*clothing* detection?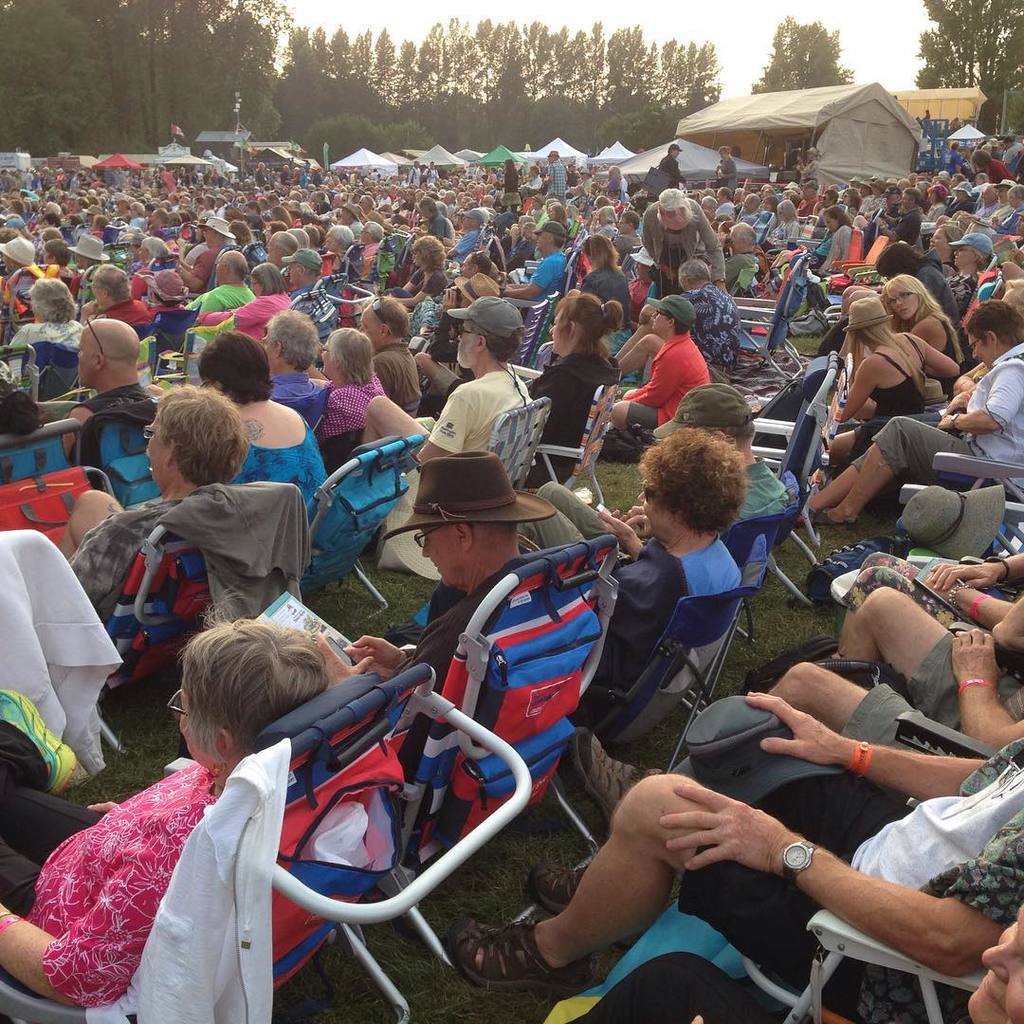
select_region(639, 197, 727, 283)
